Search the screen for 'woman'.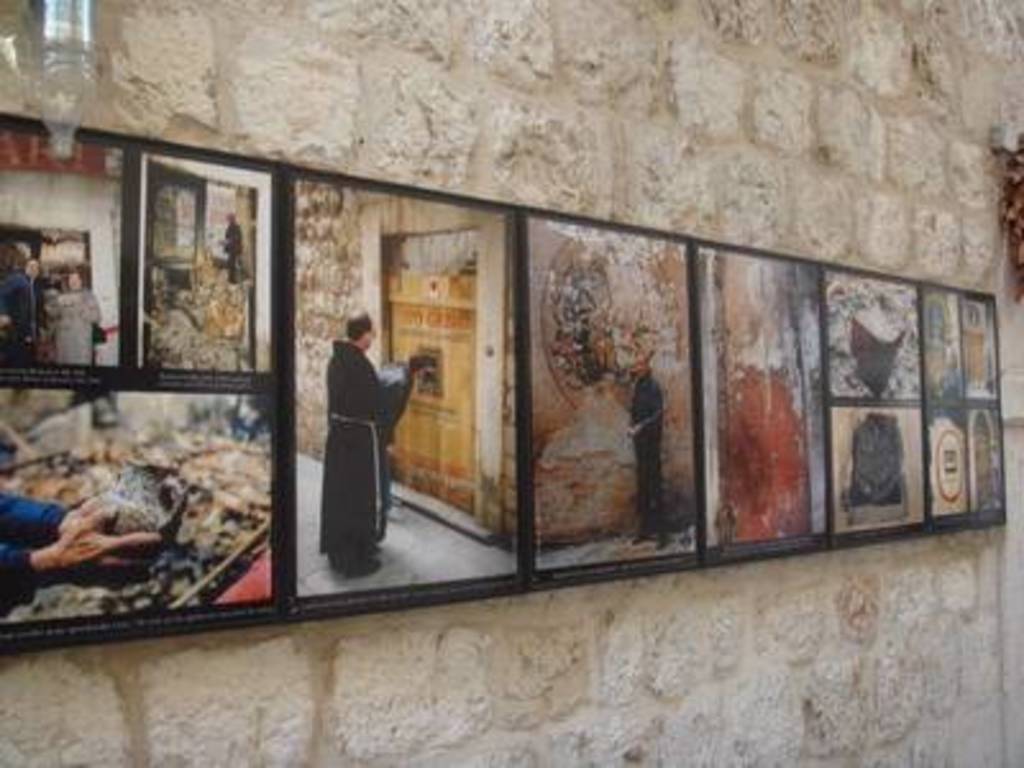
Found at [307,305,407,602].
